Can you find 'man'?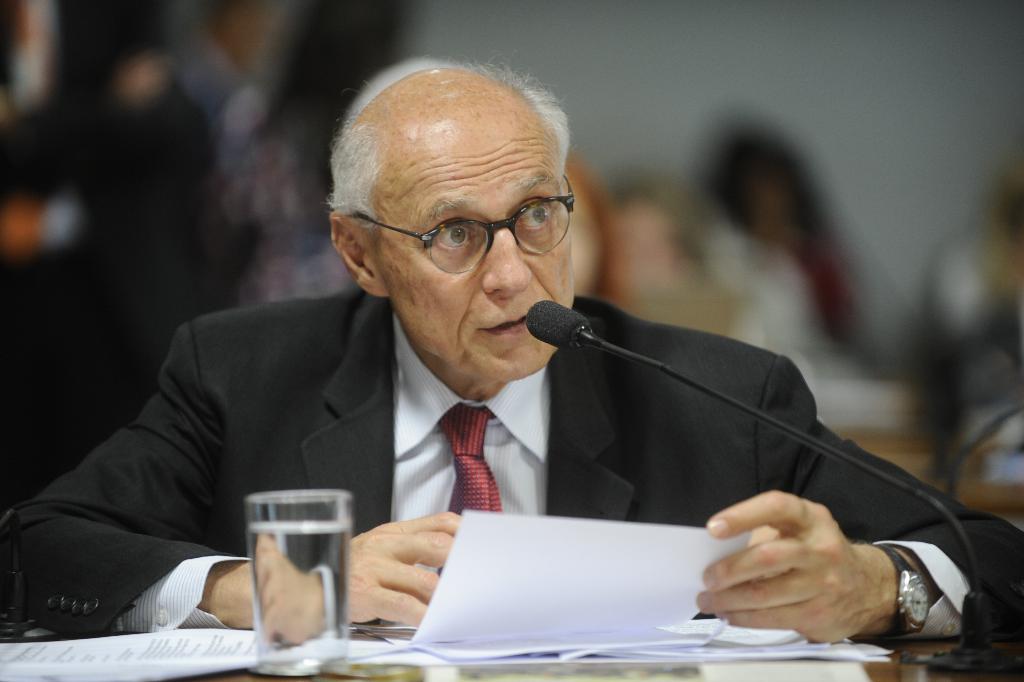
Yes, bounding box: pyautogui.locateOnScreen(47, 89, 916, 650).
